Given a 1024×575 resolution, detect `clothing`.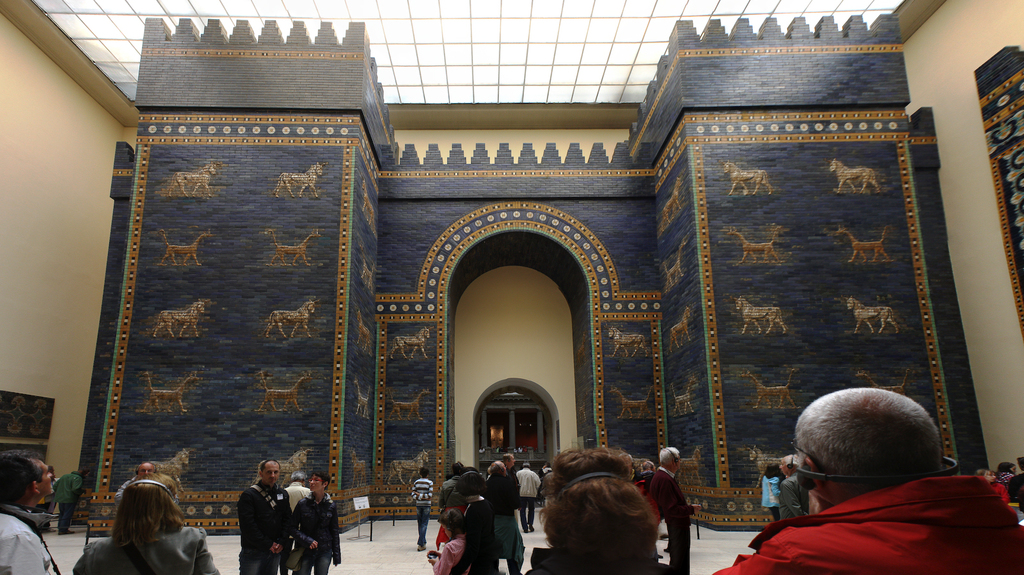
<box>2,498,61,570</box>.
